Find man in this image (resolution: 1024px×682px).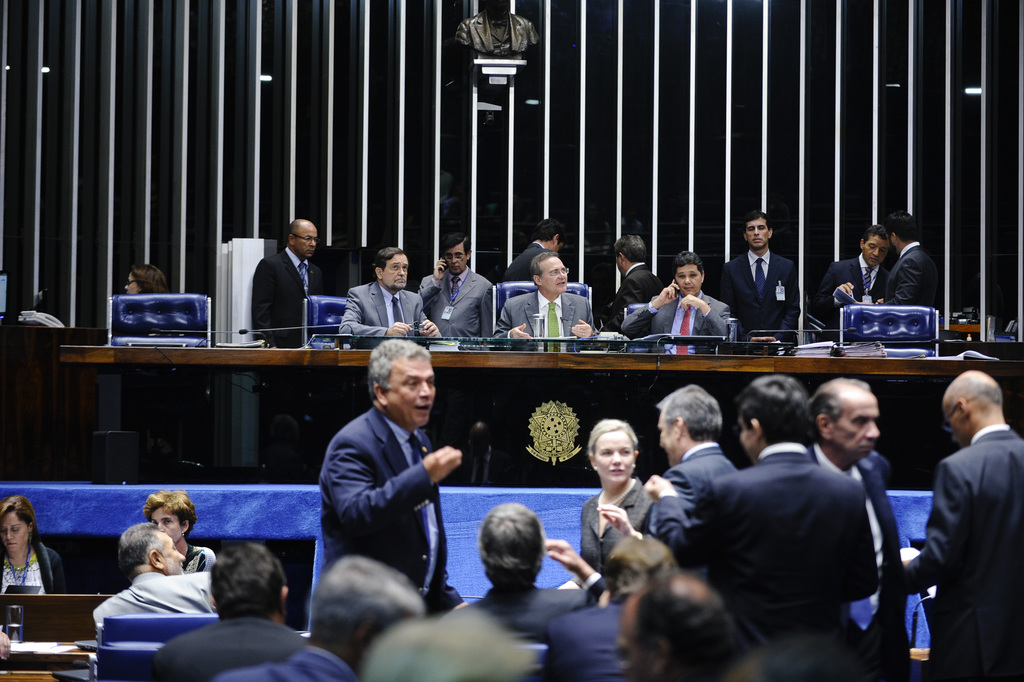
829:222:875:318.
